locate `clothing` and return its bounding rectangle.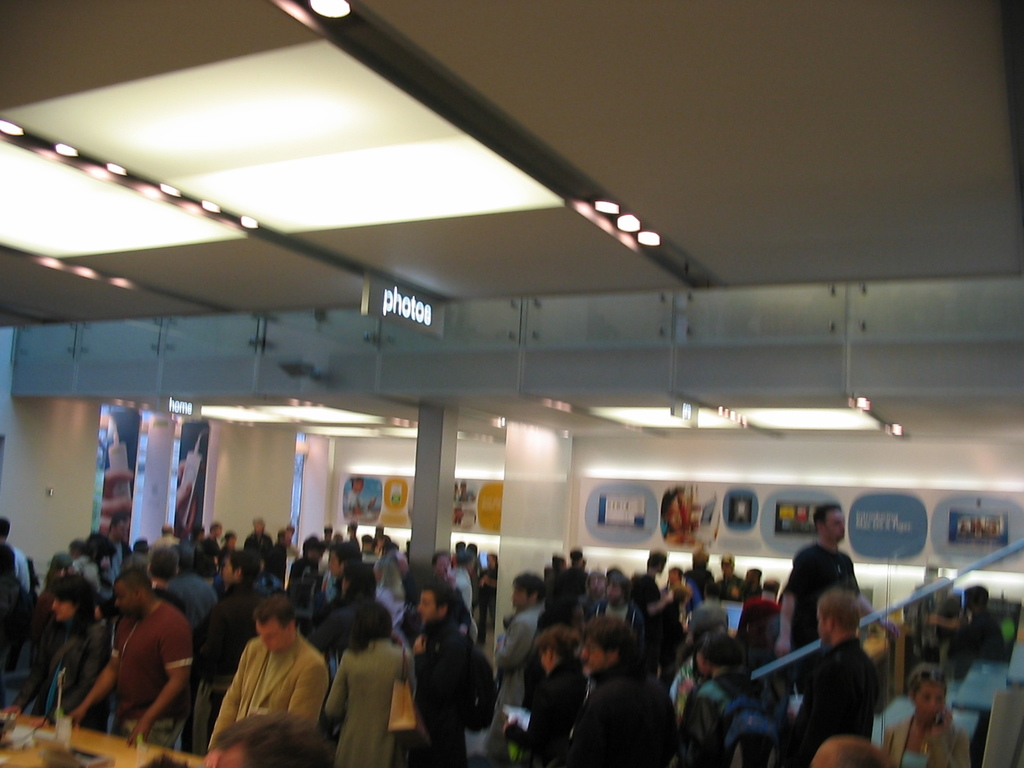
285 557 325 605.
